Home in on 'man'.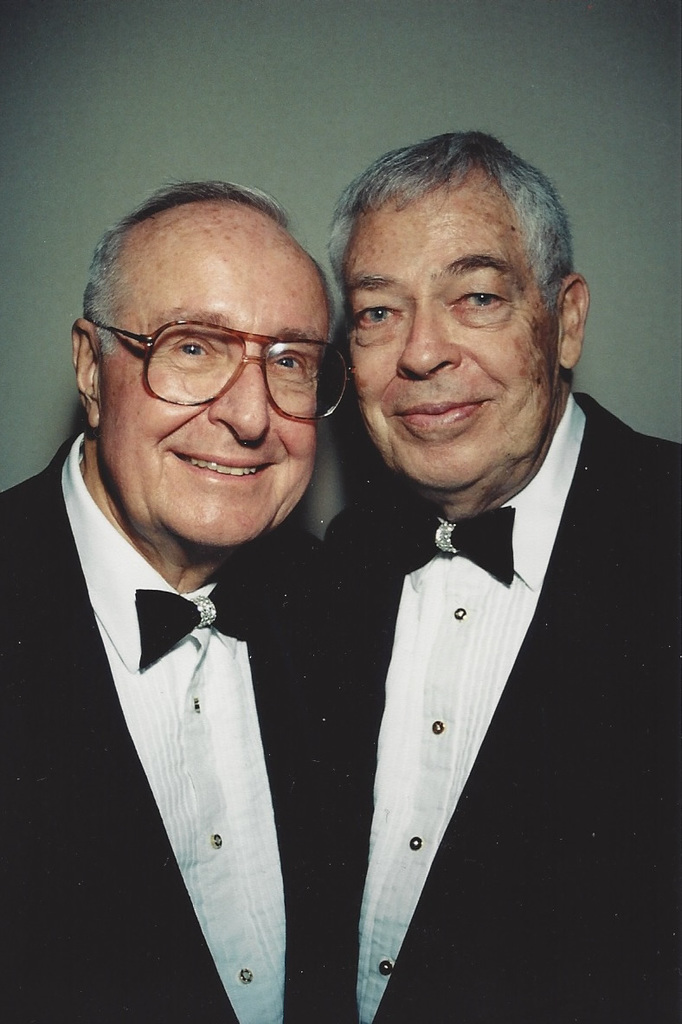
Homed in at locate(303, 127, 681, 1023).
